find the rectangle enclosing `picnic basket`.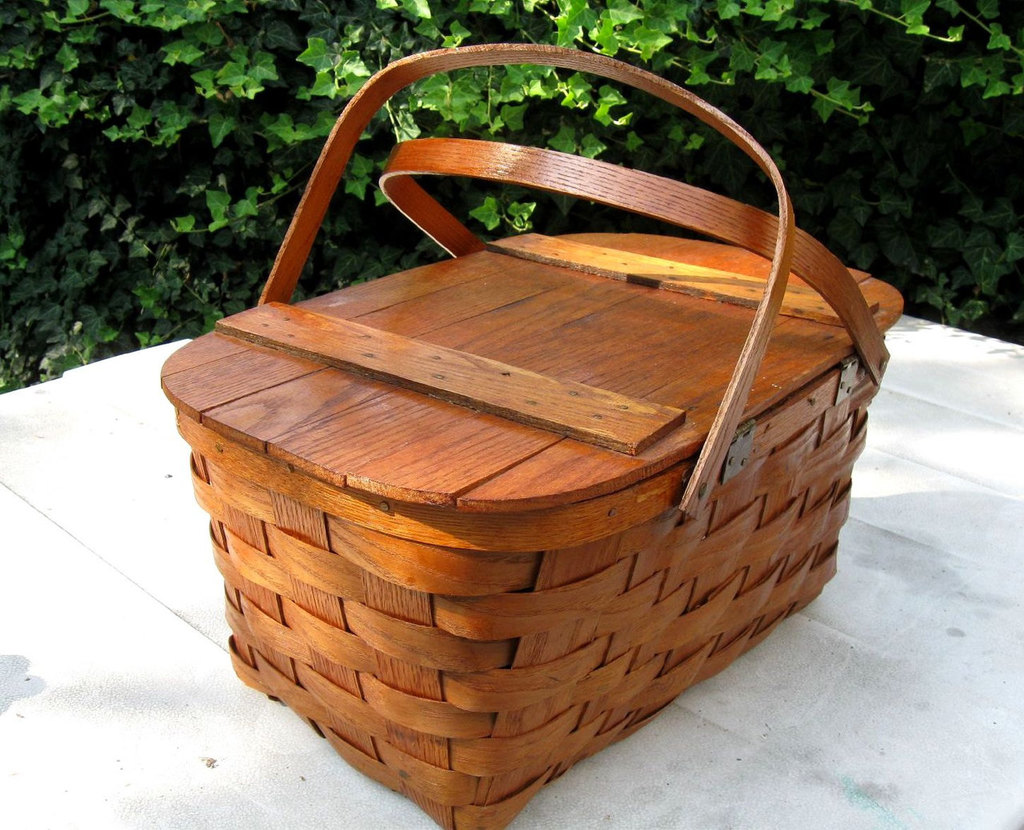
158 38 905 828.
